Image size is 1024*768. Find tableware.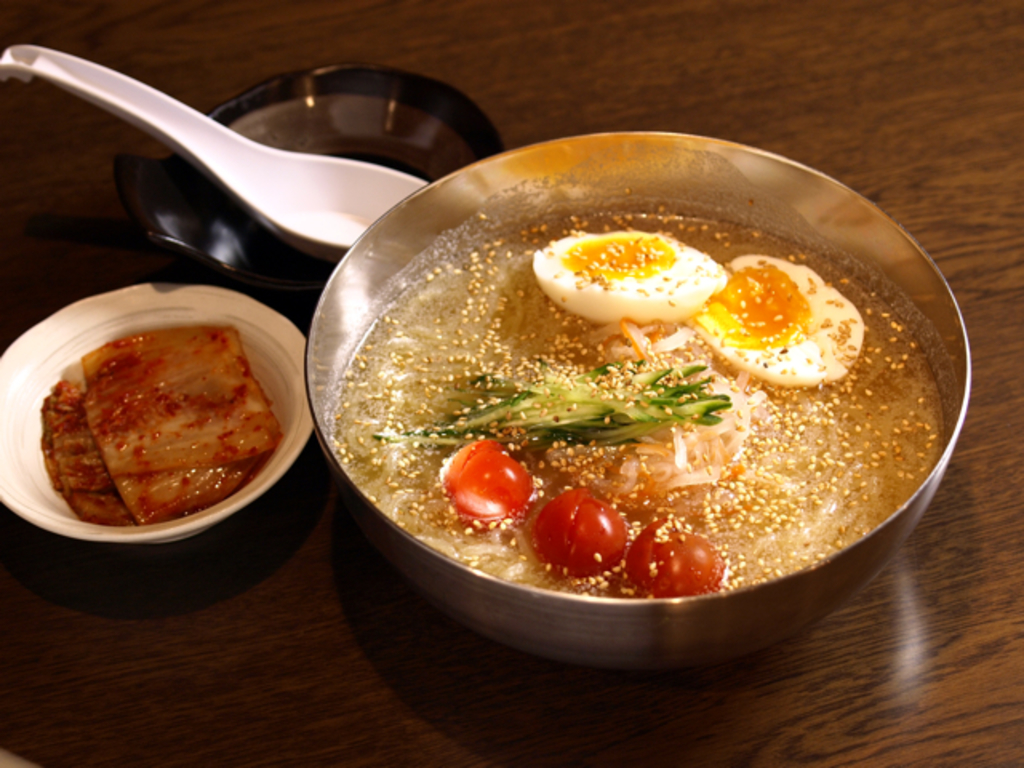
pyautogui.locateOnScreen(306, 133, 973, 675).
